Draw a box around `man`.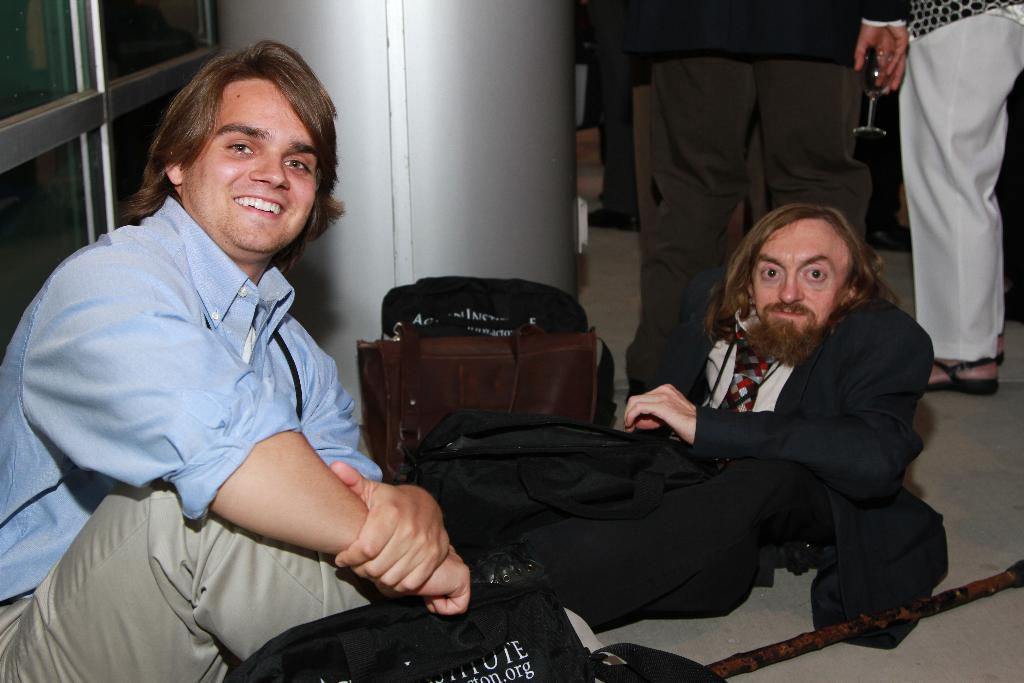
(left=609, top=197, right=940, bottom=656).
